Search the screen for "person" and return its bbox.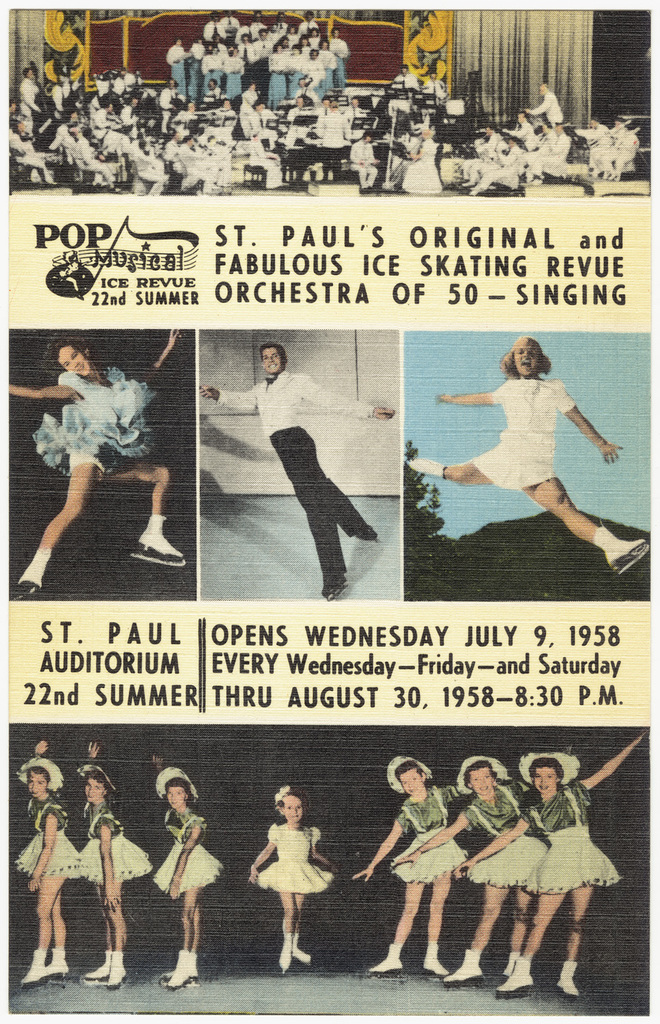
Found: <region>391, 756, 547, 985</region>.
